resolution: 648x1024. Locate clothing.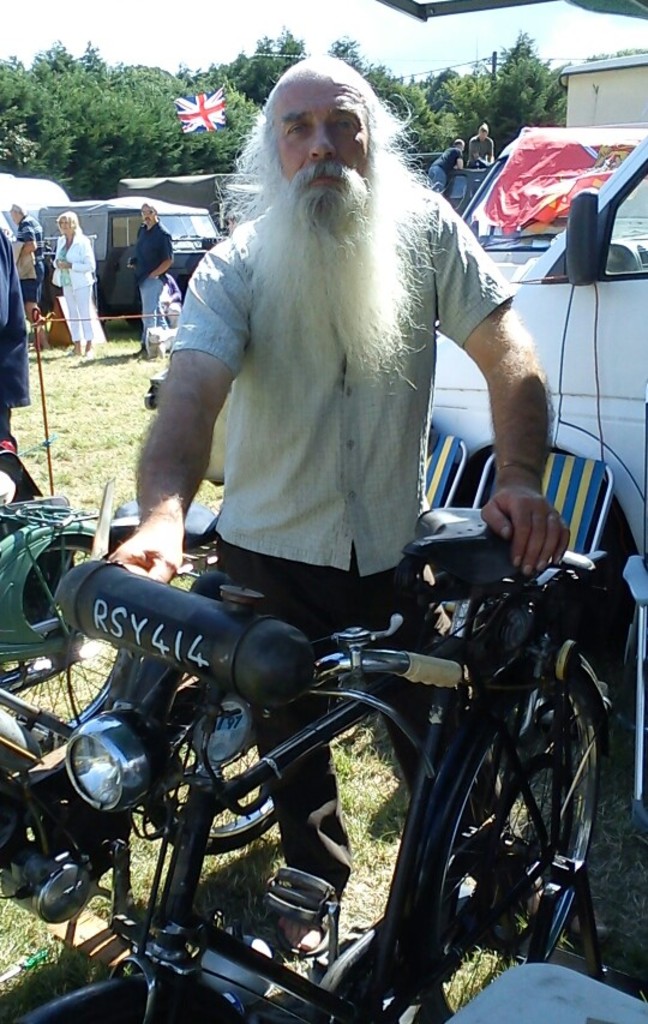
x1=53 y1=228 x2=94 y2=339.
